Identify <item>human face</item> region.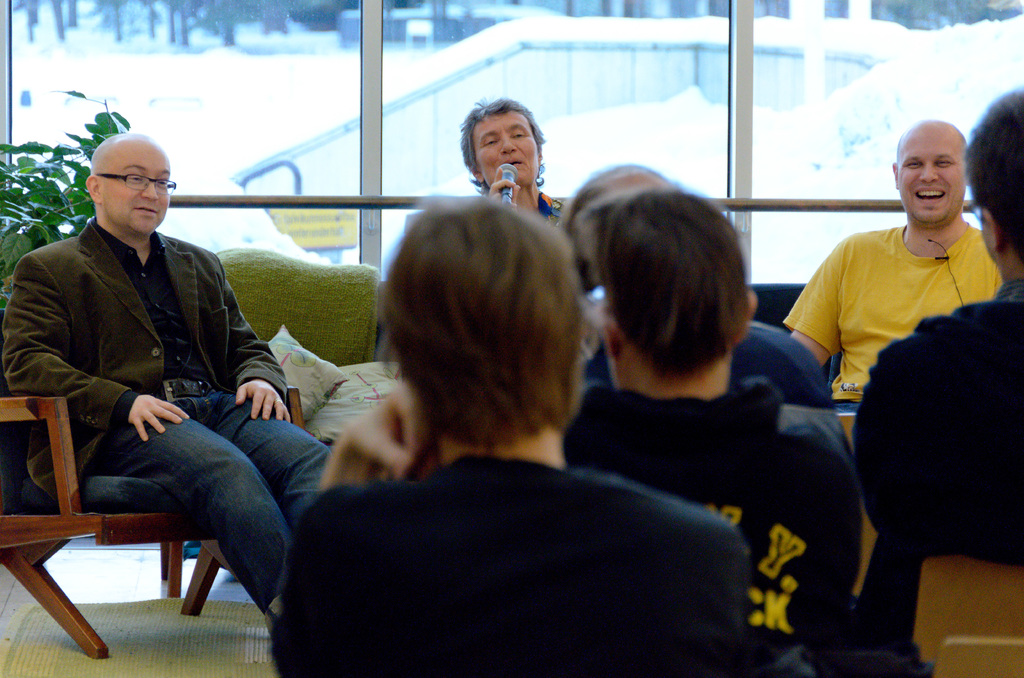
Region: (102,149,169,236).
